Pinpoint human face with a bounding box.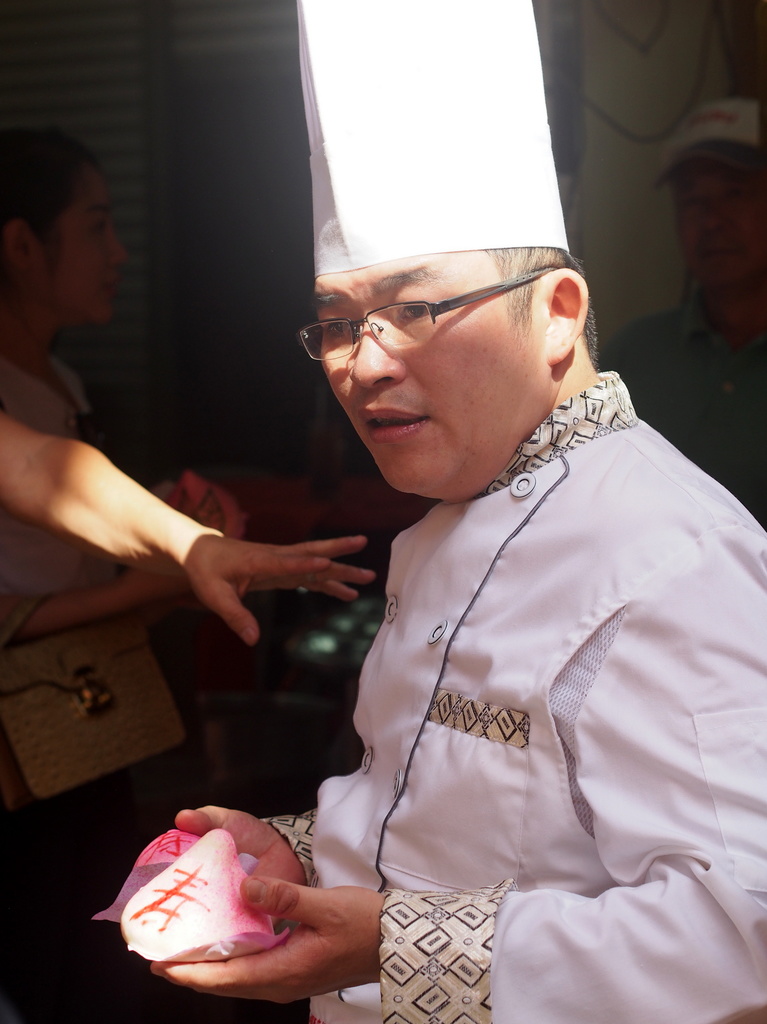
(left=669, top=168, right=765, bottom=290).
